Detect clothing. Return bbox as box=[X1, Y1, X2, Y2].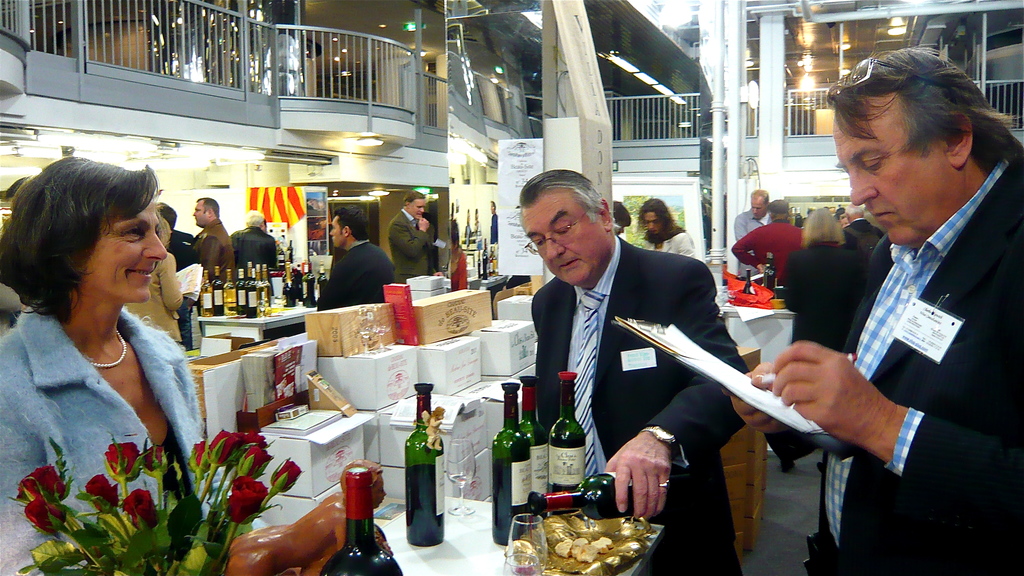
box=[387, 213, 431, 285].
